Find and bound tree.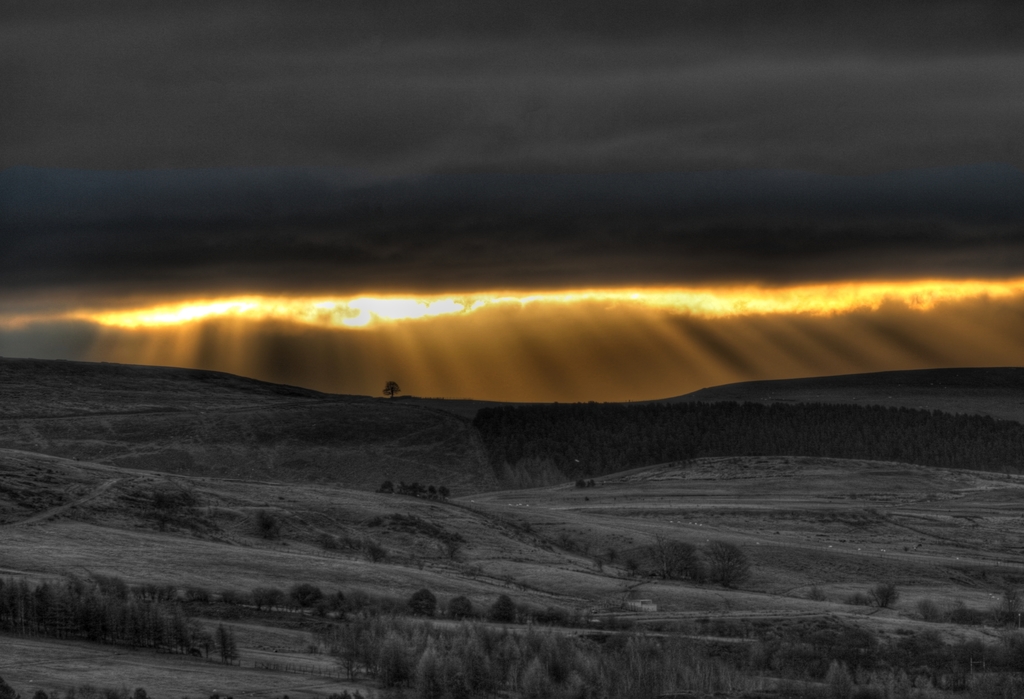
Bound: rect(382, 381, 398, 402).
